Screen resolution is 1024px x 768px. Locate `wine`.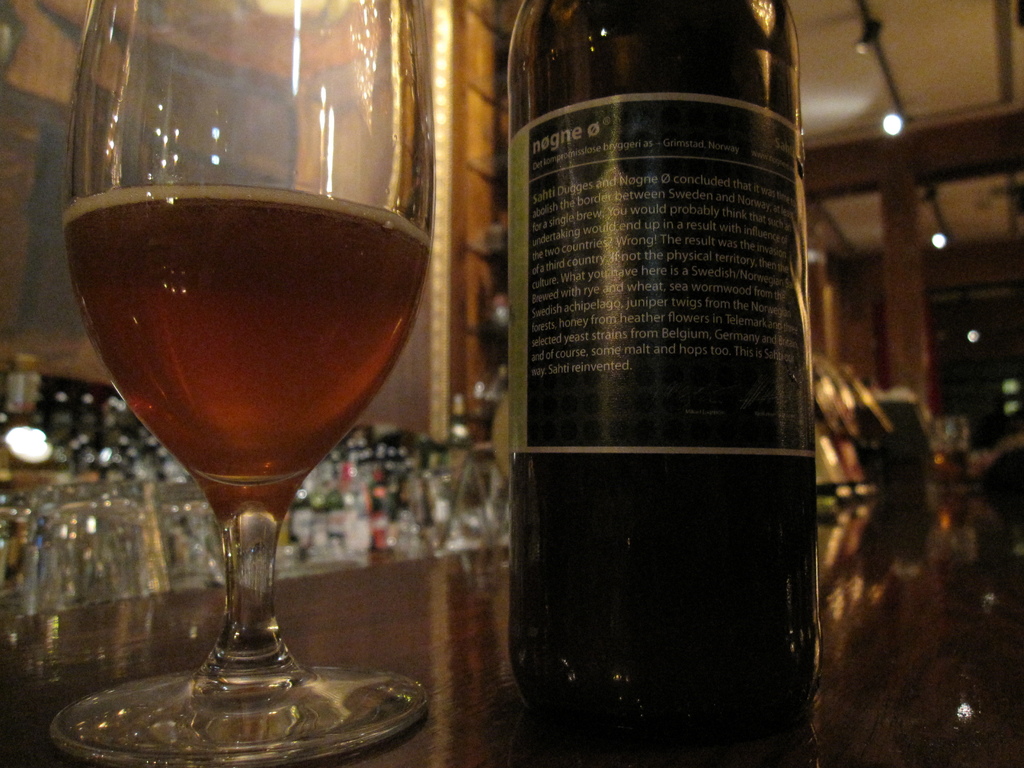
(x1=59, y1=198, x2=439, y2=524).
